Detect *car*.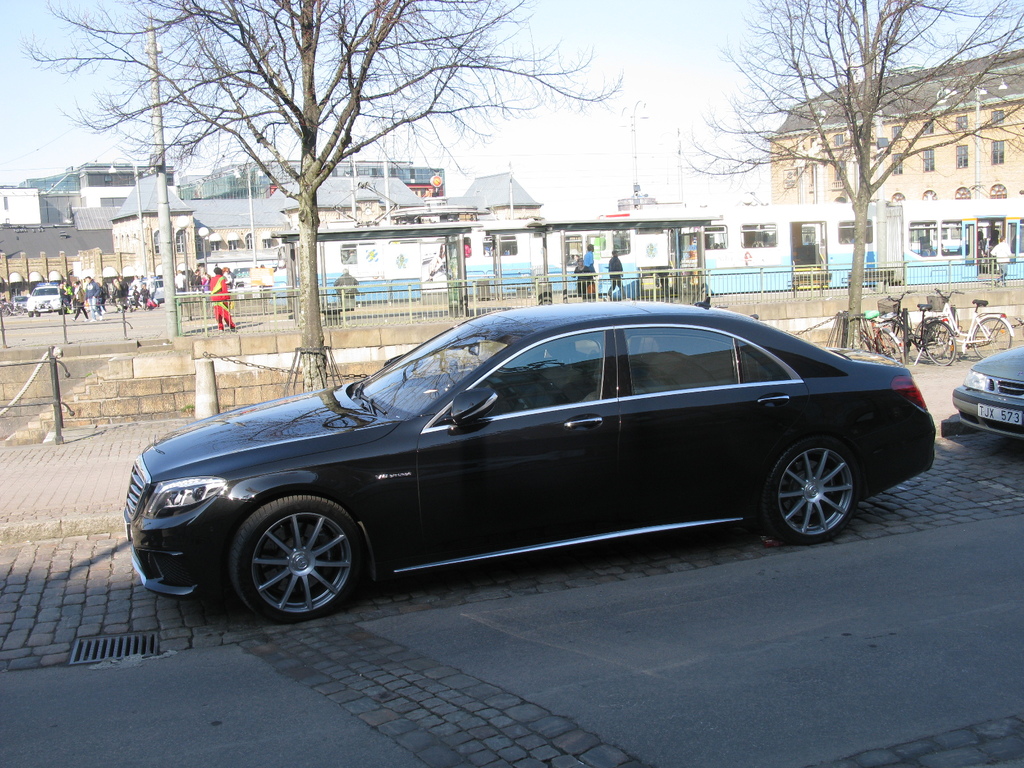
Detected at detection(118, 291, 938, 628).
